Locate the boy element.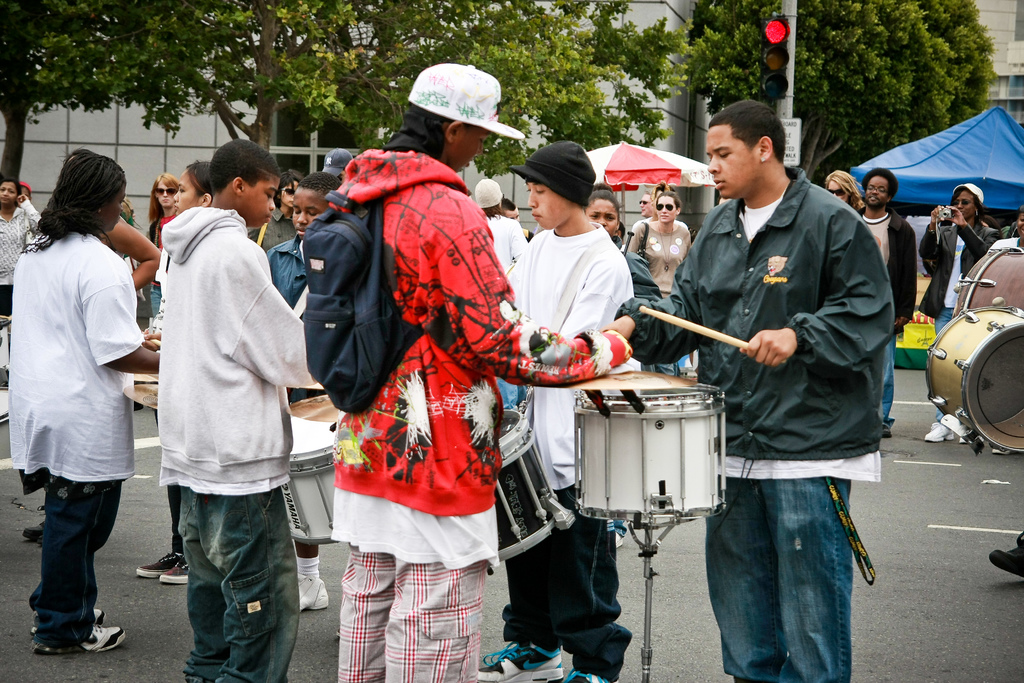
Element bbox: bbox=(475, 142, 646, 682).
